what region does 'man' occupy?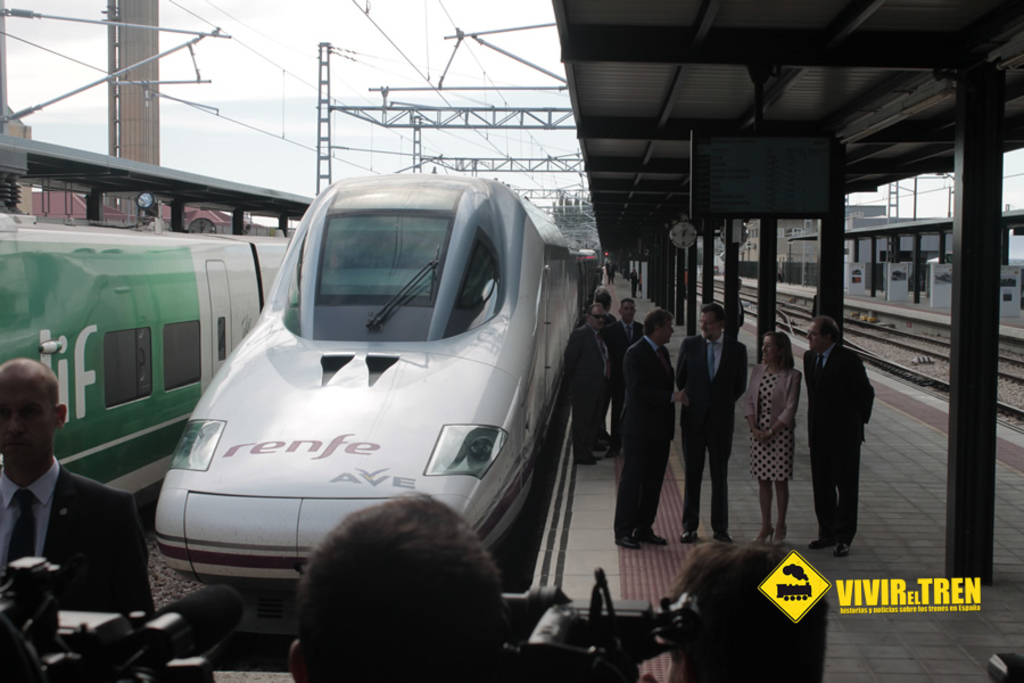
select_region(671, 298, 749, 545).
